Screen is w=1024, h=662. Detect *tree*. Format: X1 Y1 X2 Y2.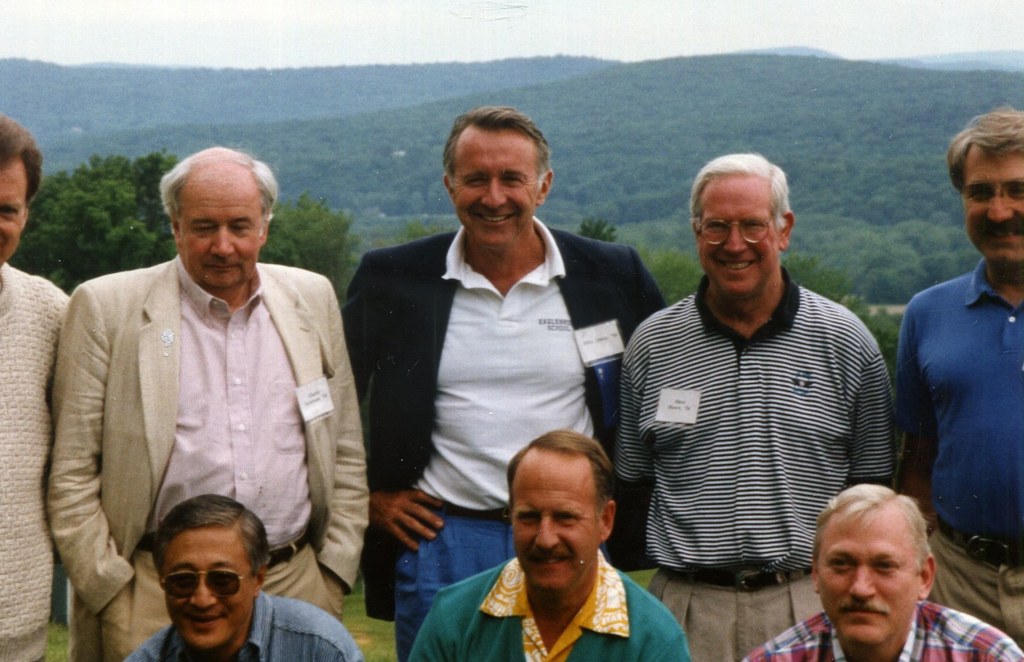
581 218 618 242.
